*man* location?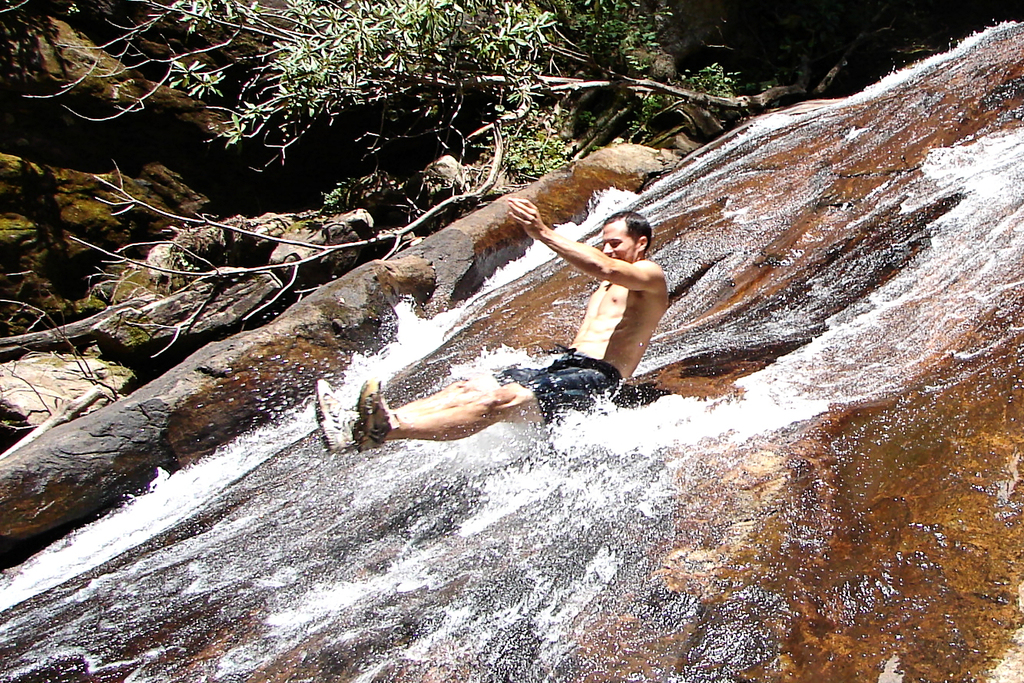
[316,196,667,452]
